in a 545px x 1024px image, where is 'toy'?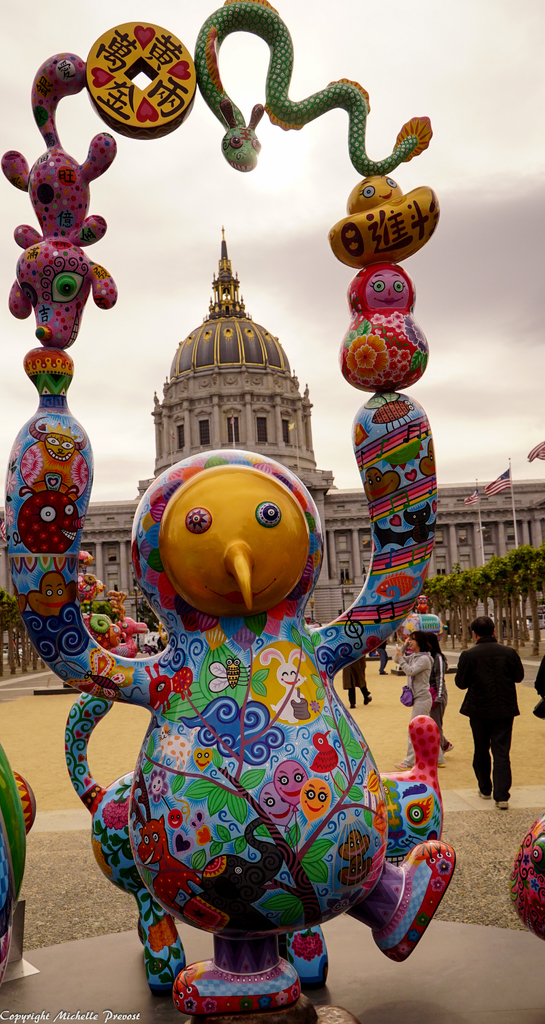
[330, 164, 443, 275].
